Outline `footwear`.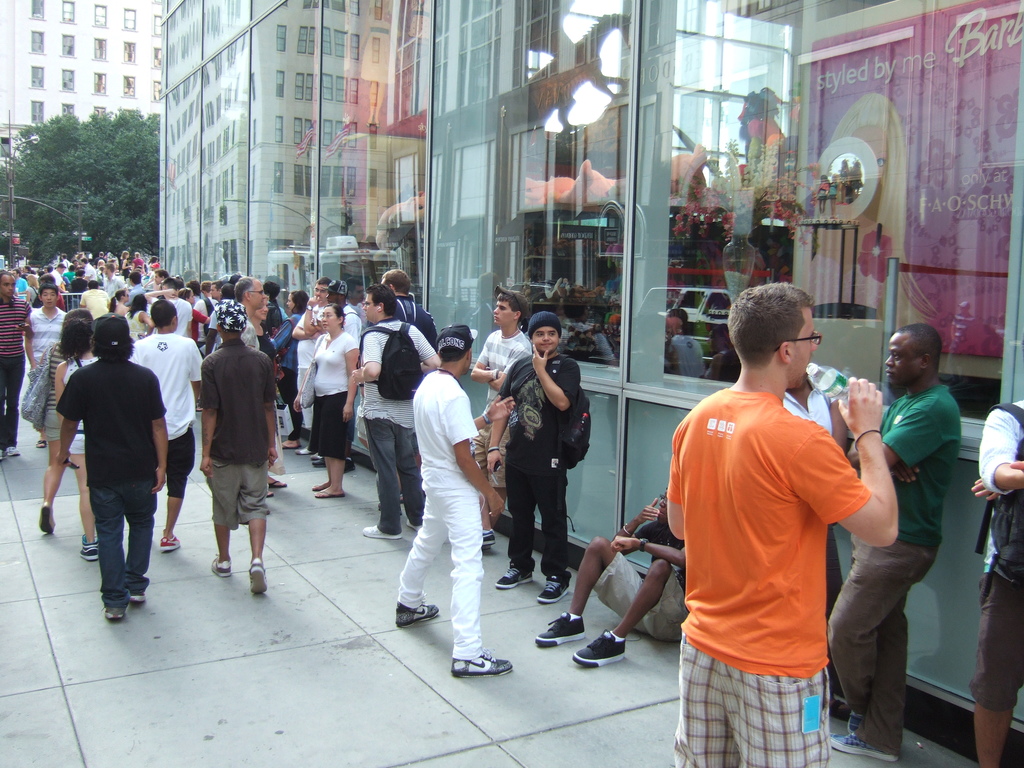
Outline: bbox=[487, 563, 534, 596].
